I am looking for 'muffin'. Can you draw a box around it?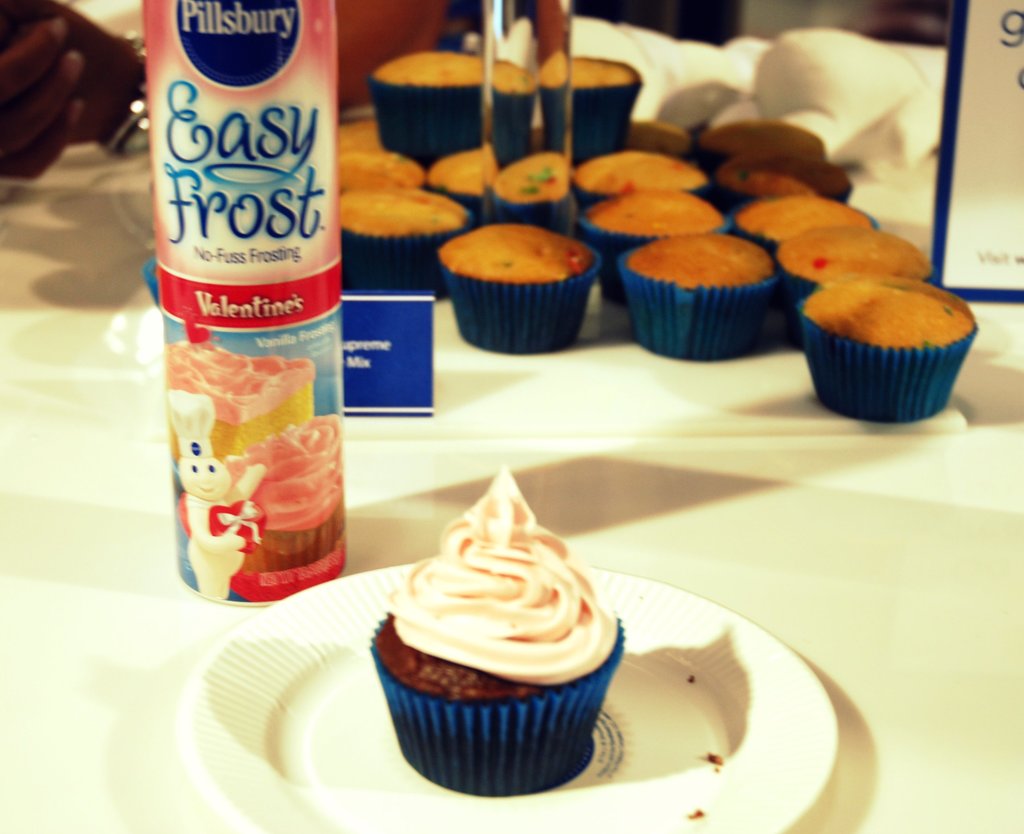
Sure, the bounding box is region(361, 464, 631, 800).
